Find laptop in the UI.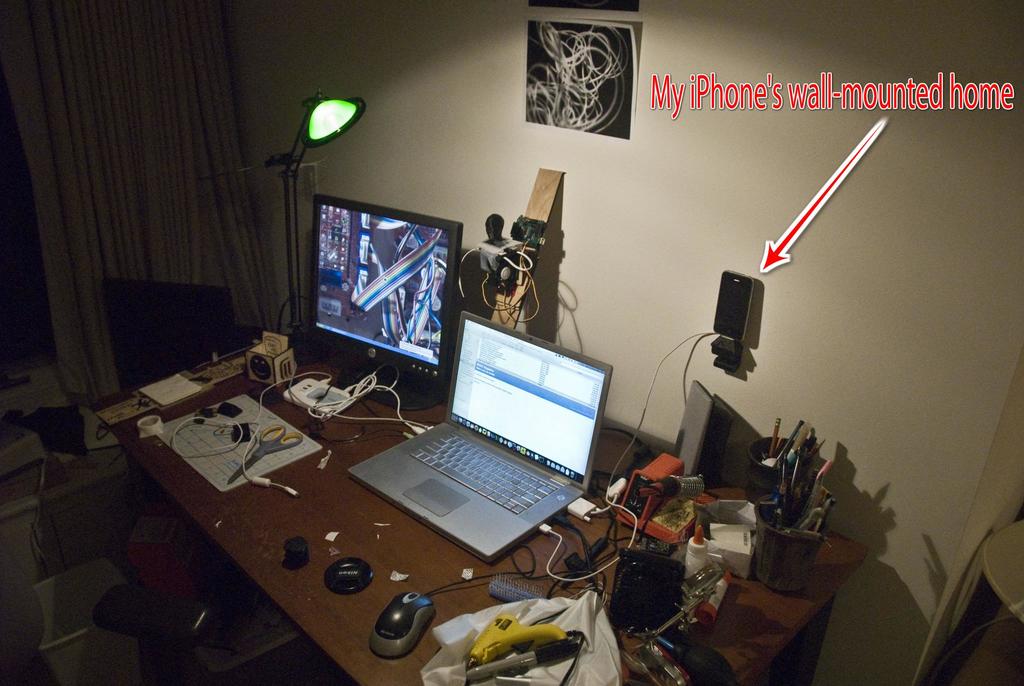
UI element at left=349, top=310, right=614, bottom=564.
